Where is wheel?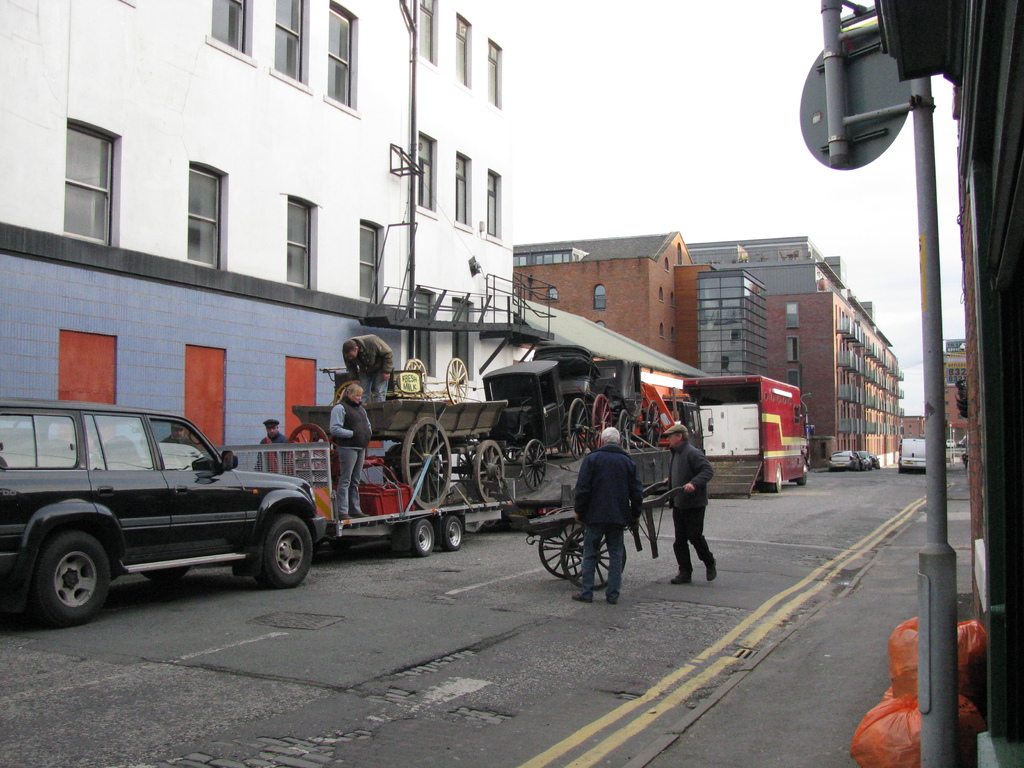
x1=437, y1=518, x2=463, y2=554.
